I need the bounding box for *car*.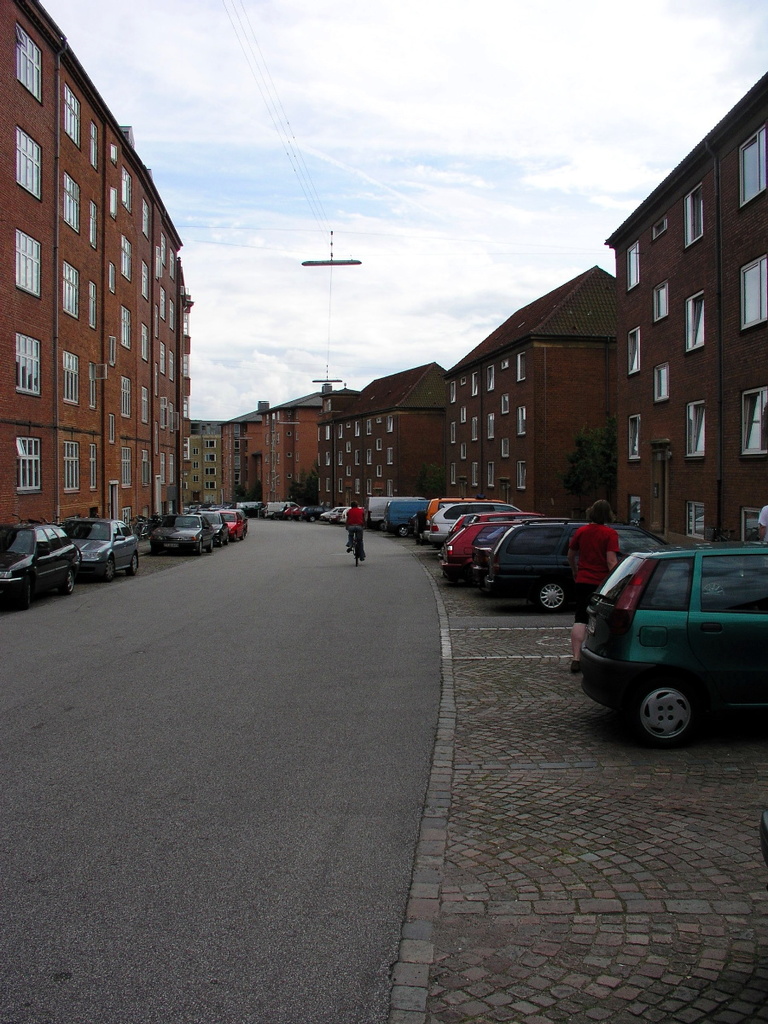
Here it is: Rect(0, 524, 79, 592).
